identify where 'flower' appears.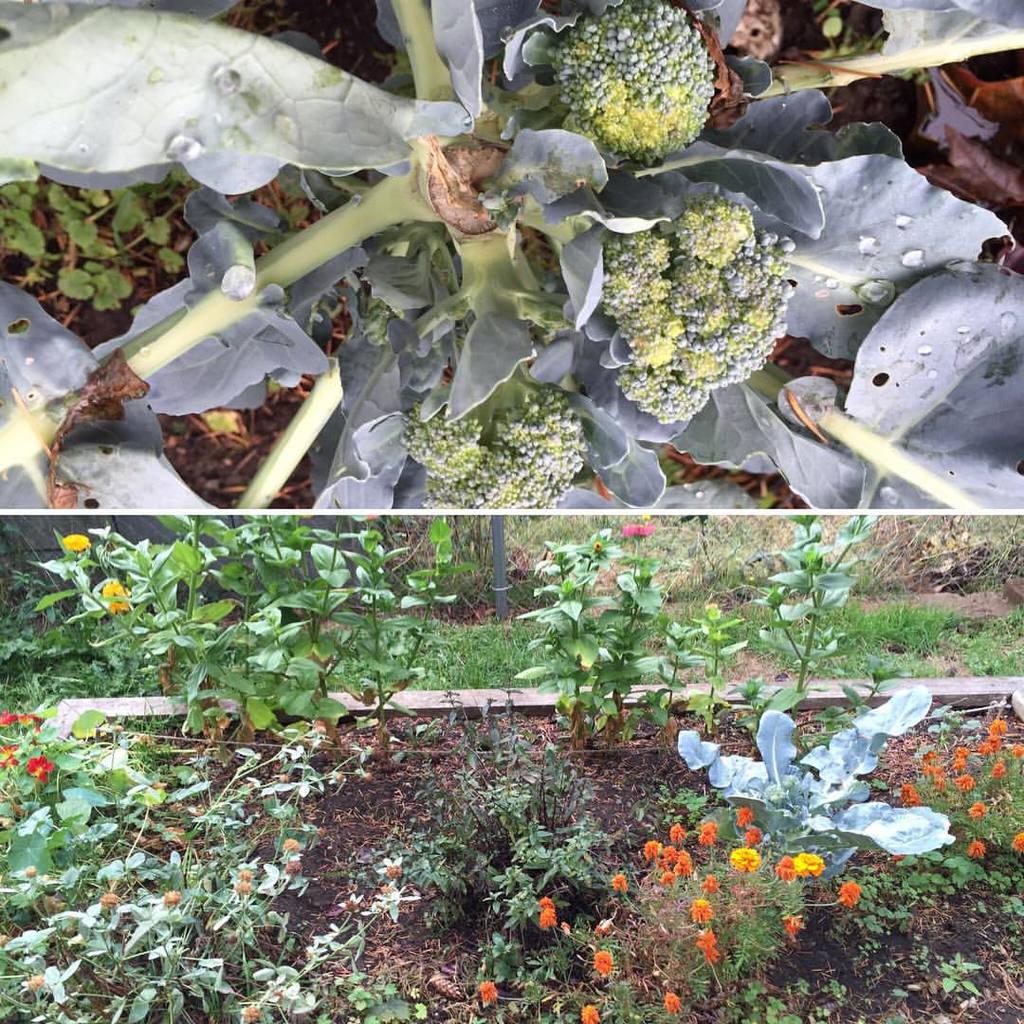
Appears at detection(536, 903, 559, 931).
